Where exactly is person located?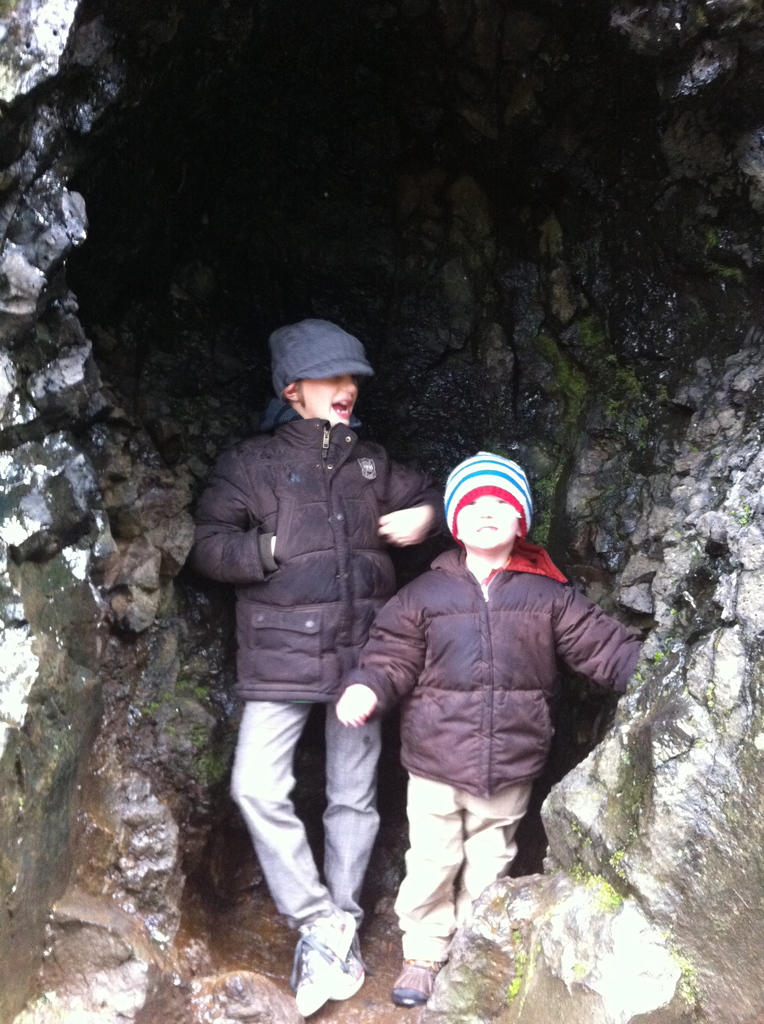
Its bounding box is bbox=(196, 278, 445, 918).
